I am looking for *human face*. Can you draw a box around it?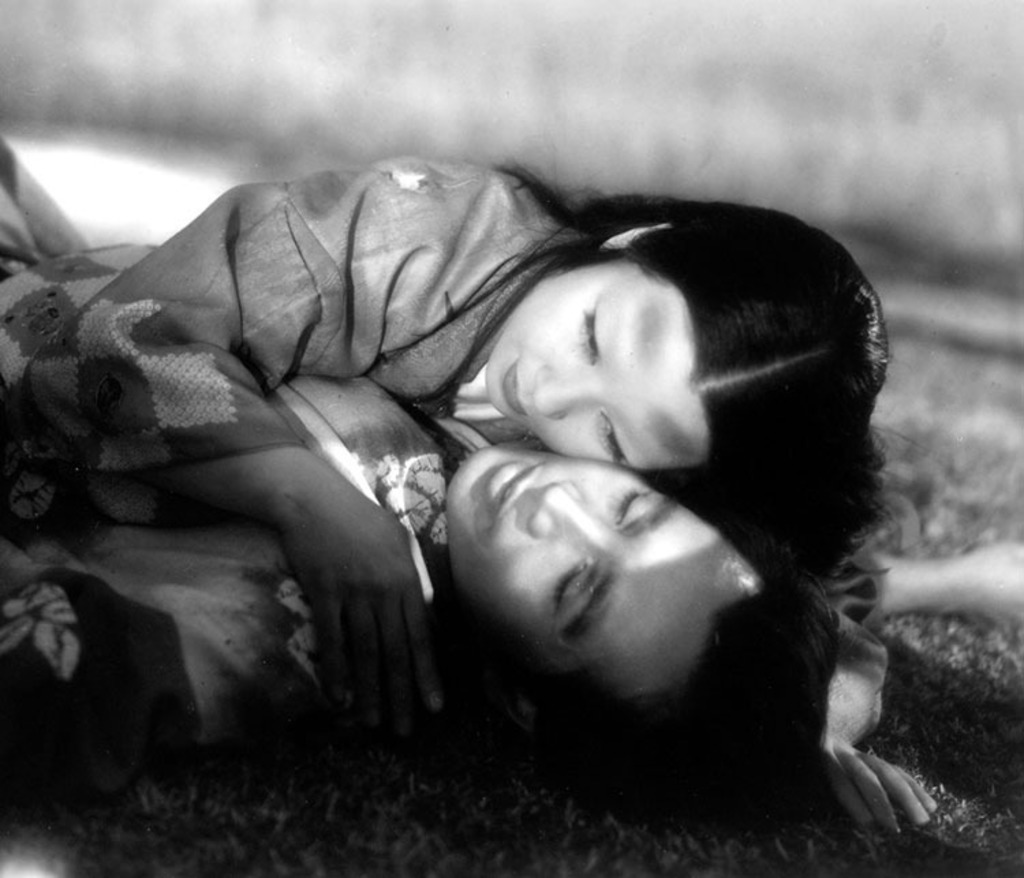
Sure, the bounding box is <box>446,438,758,694</box>.
